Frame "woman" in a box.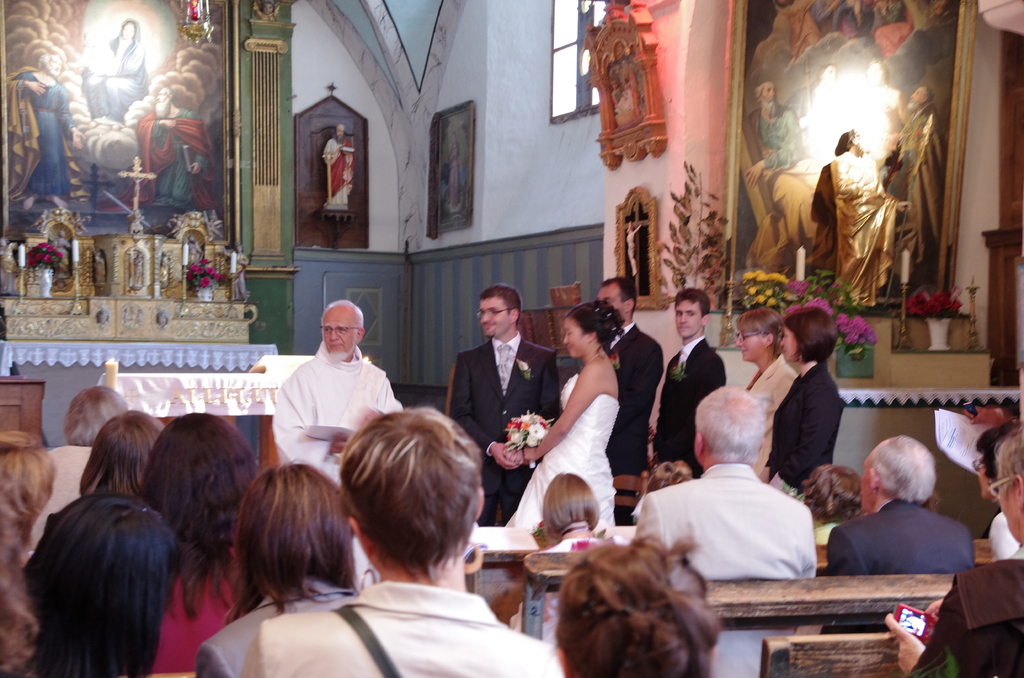
{"left": 728, "top": 311, "right": 800, "bottom": 479}.
